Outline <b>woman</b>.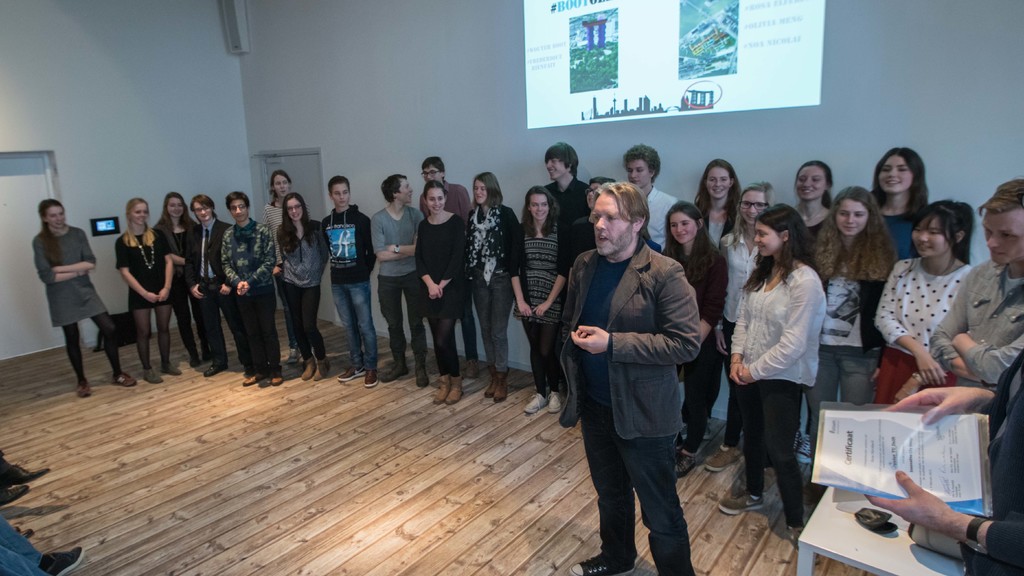
Outline: l=793, t=191, r=894, b=497.
